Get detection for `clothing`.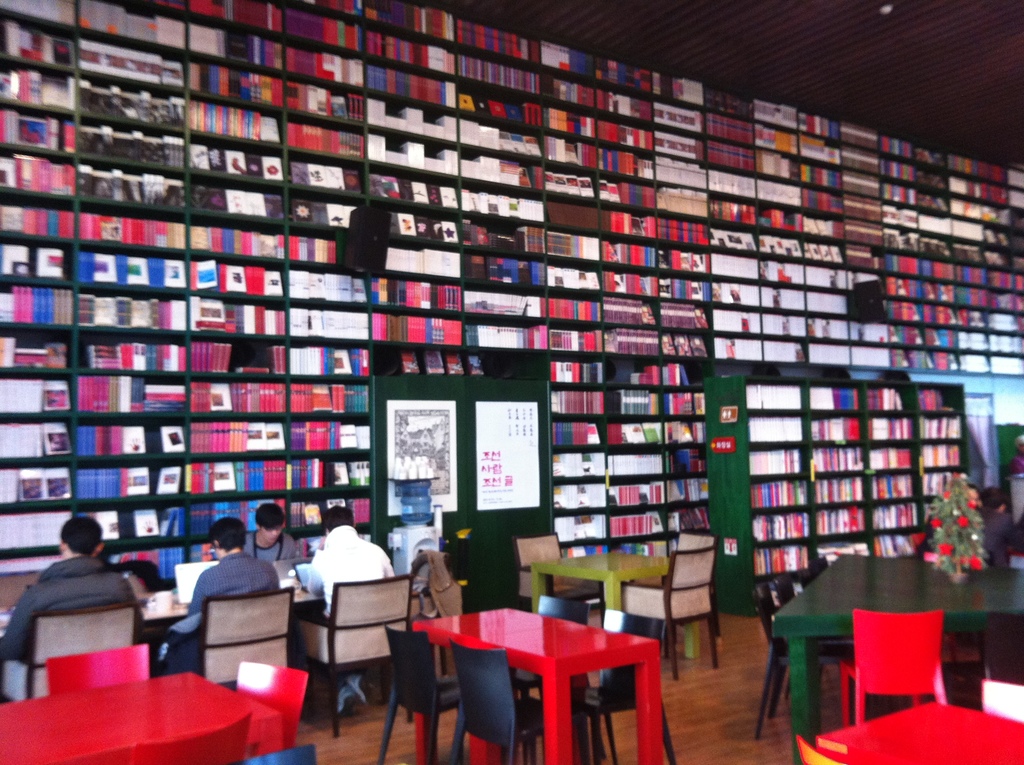
Detection: <bbox>168, 557, 280, 659</bbox>.
